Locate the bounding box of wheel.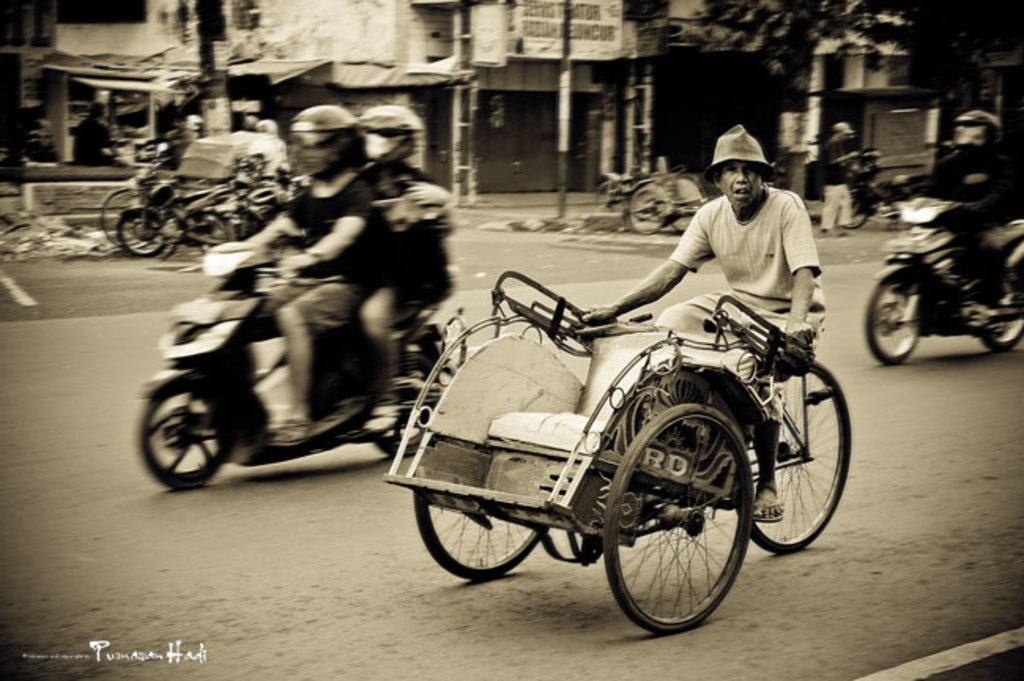
Bounding box: x1=184 y1=210 x2=233 y2=259.
